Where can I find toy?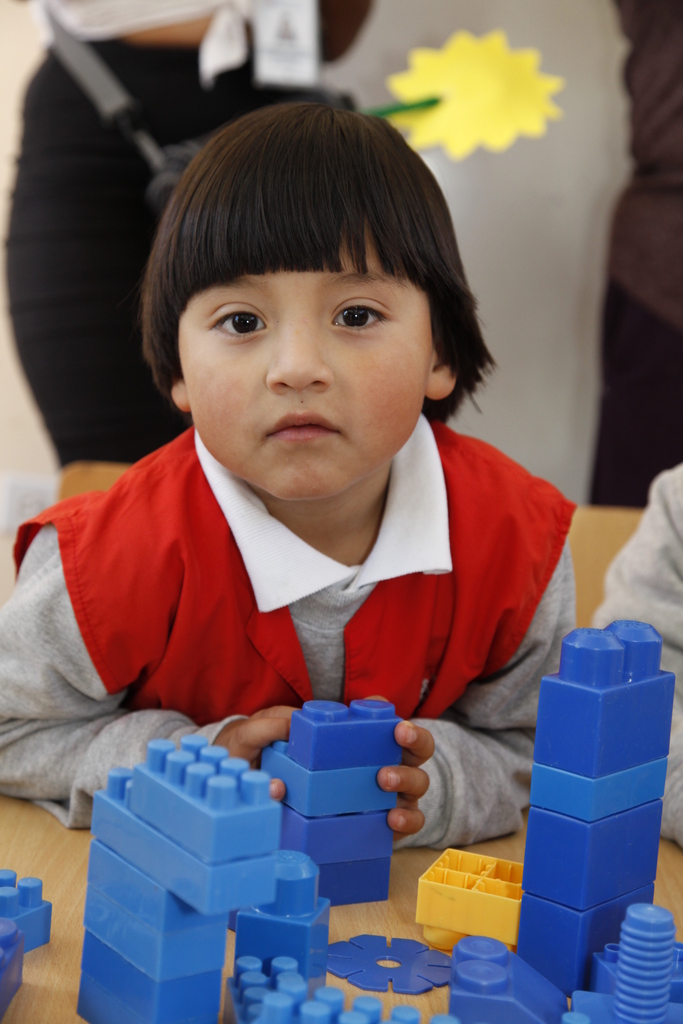
You can find it at detection(452, 922, 570, 1023).
